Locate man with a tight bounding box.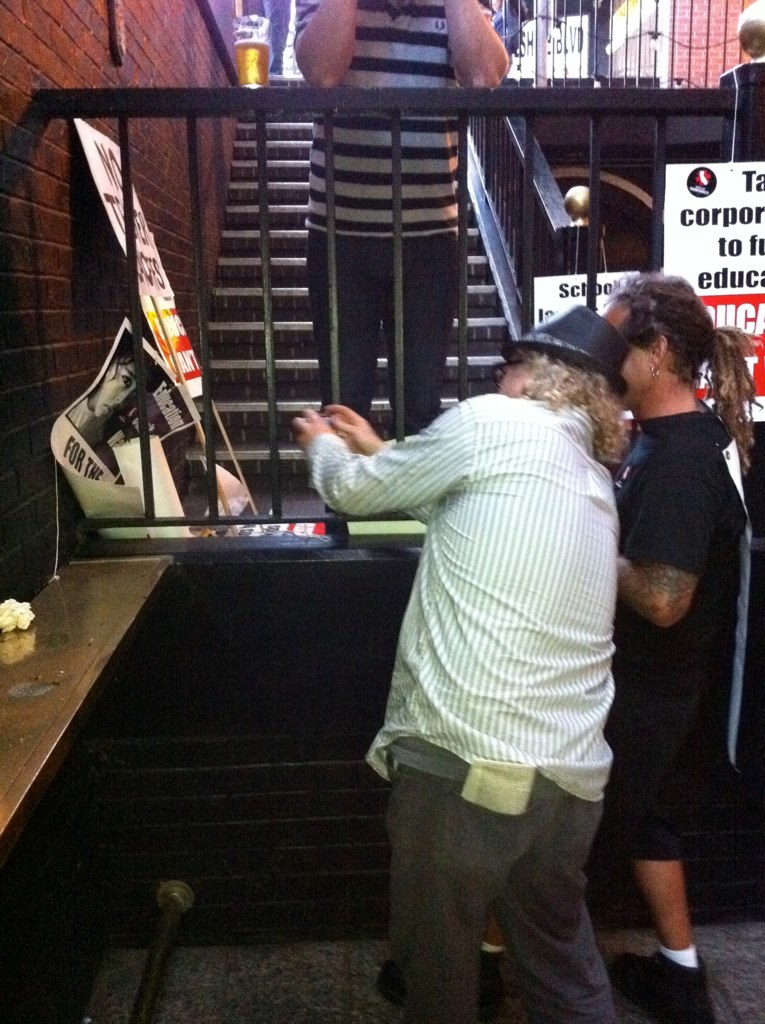
(289, 287, 634, 1023).
